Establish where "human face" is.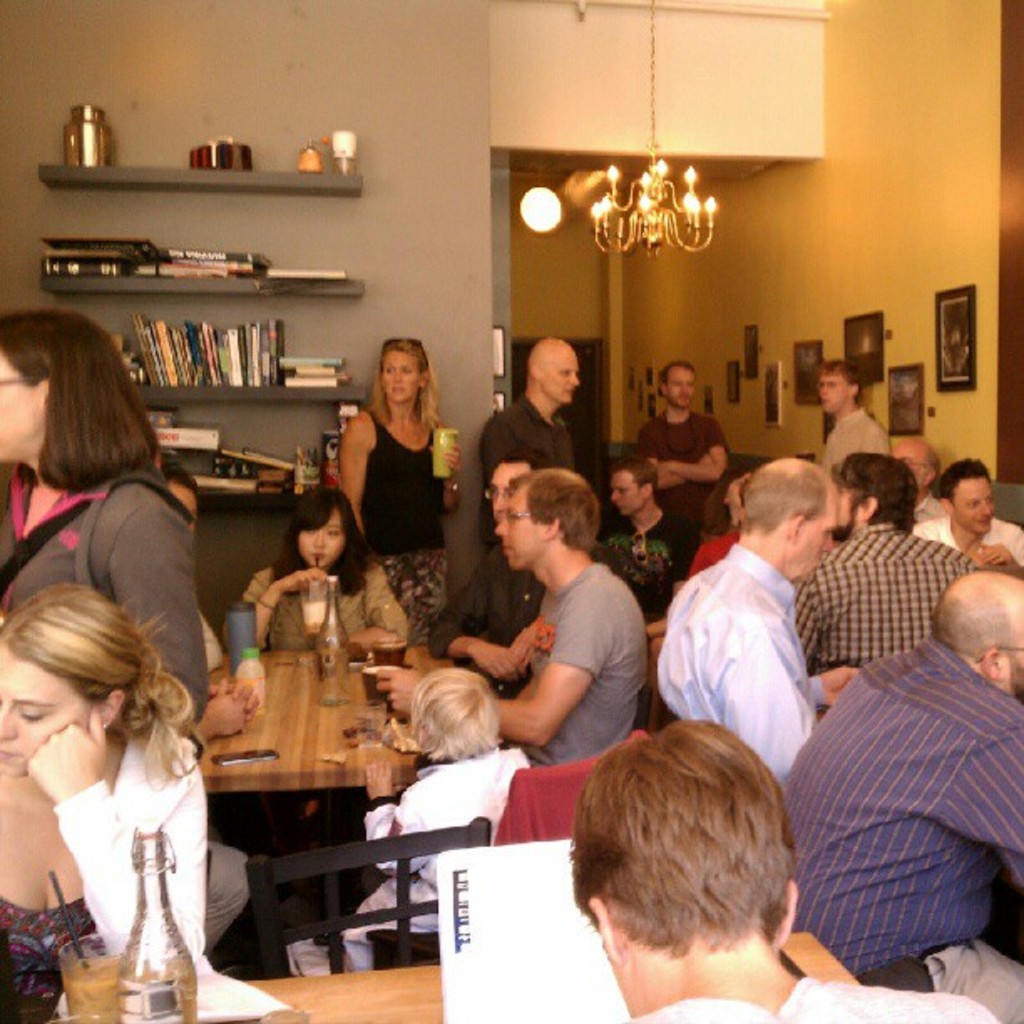
Established at box=[494, 490, 545, 562].
